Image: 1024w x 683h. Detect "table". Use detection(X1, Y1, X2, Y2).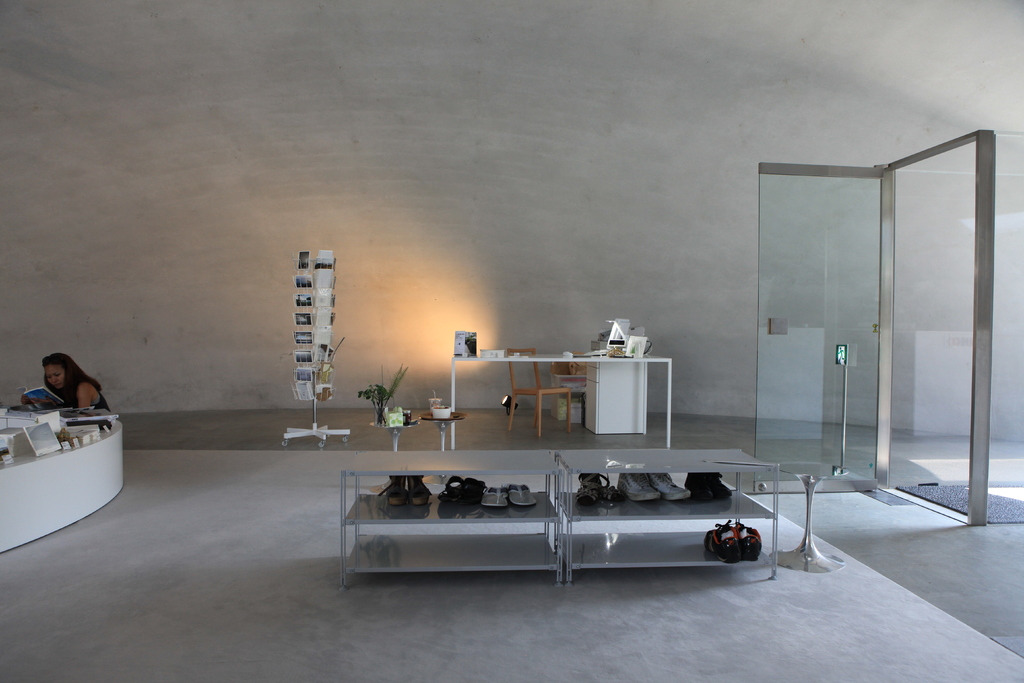
detection(444, 346, 676, 451).
